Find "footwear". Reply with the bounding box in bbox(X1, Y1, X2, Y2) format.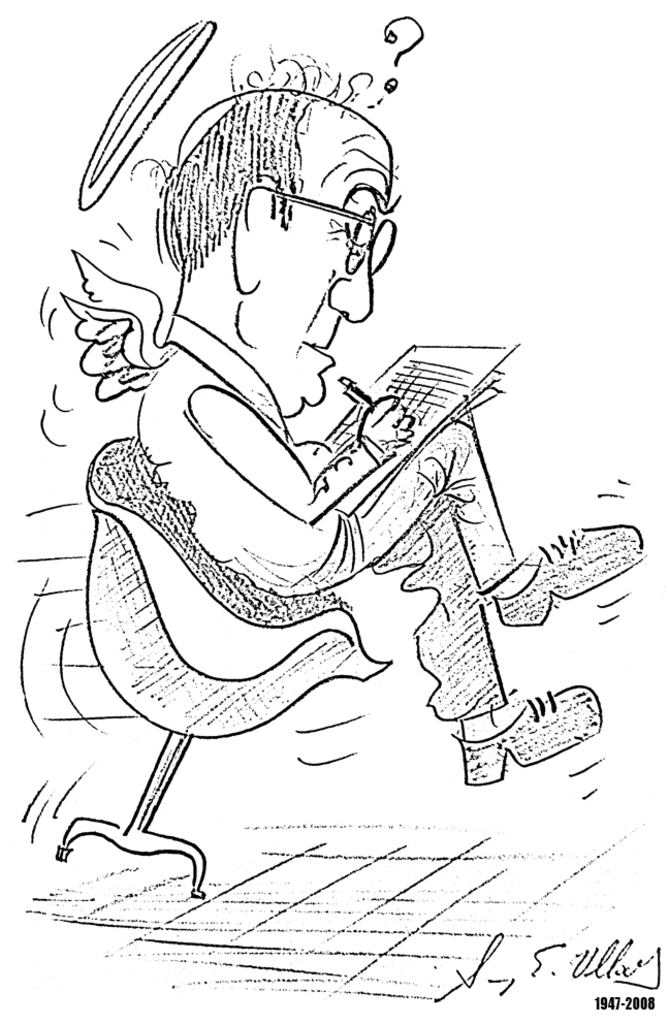
bbox(489, 521, 650, 626).
